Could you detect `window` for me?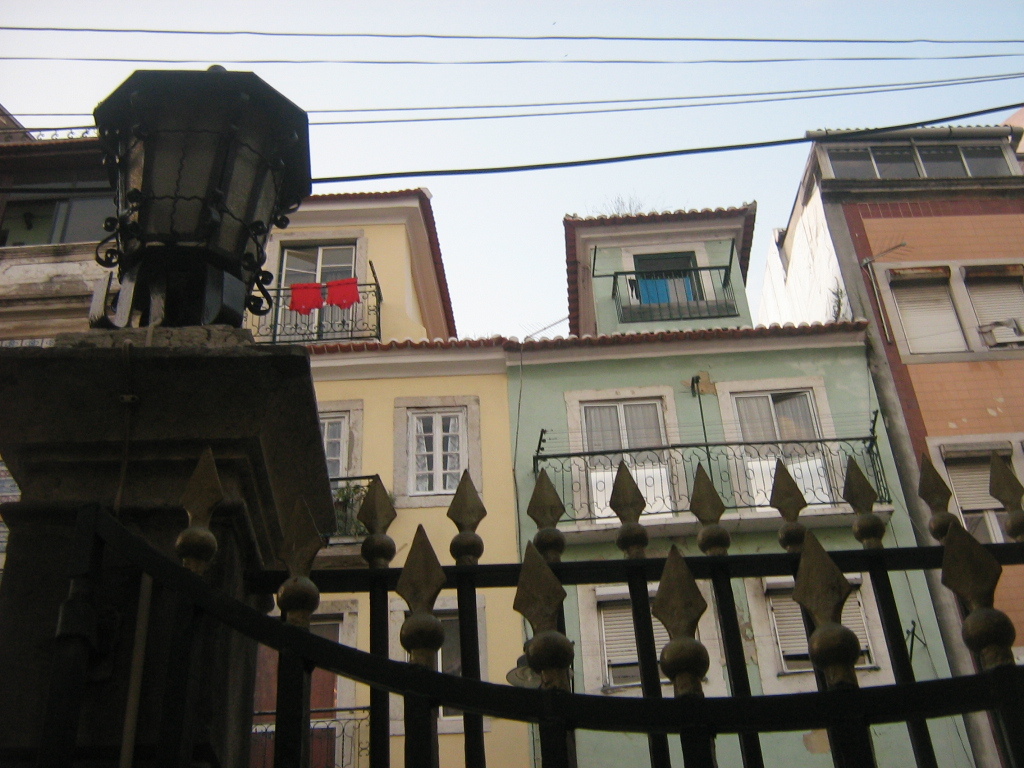
Detection result: 404:407:468:496.
